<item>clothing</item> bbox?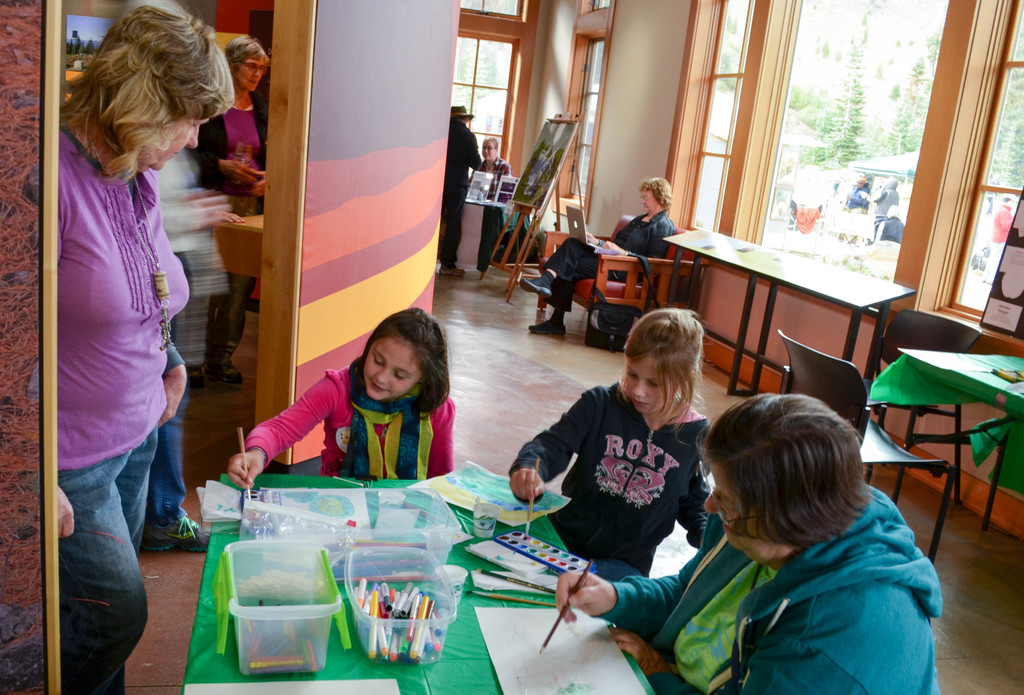
pyautogui.locateOnScreen(544, 210, 675, 314)
